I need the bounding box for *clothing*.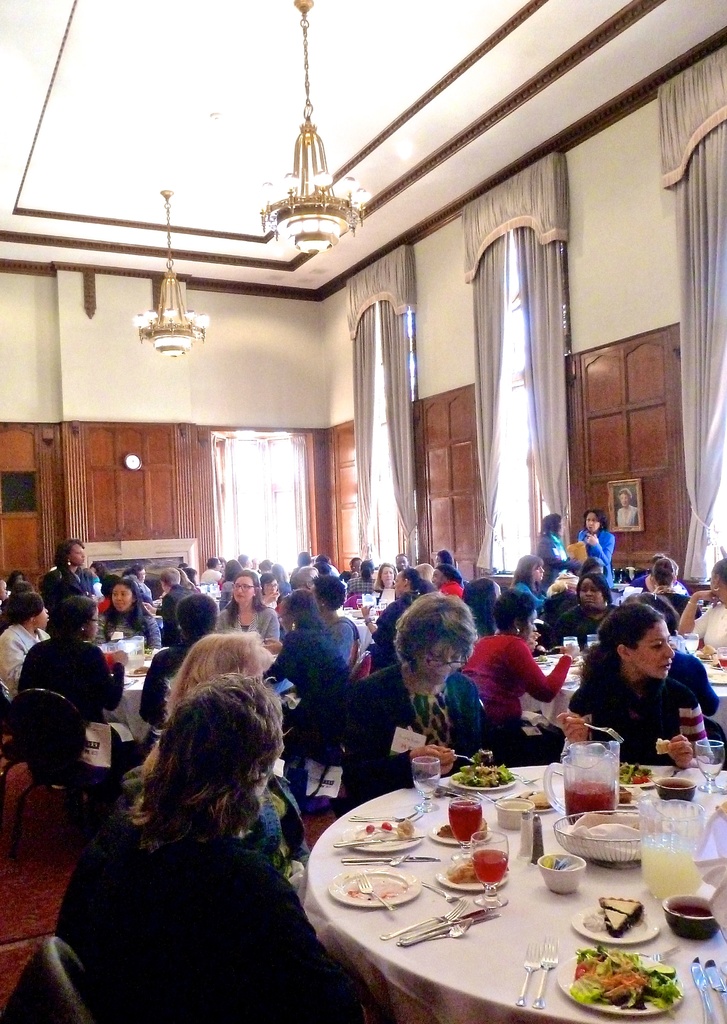
Here it is: (463, 632, 566, 758).
